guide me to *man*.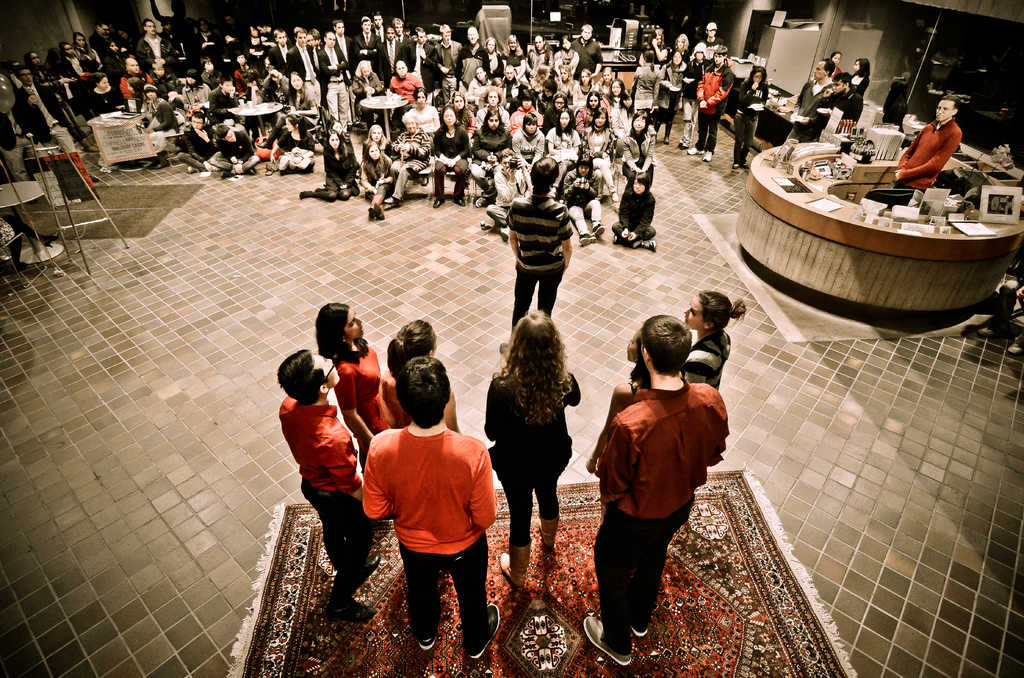
Guidance: locate(499, 156, 572, 353).
